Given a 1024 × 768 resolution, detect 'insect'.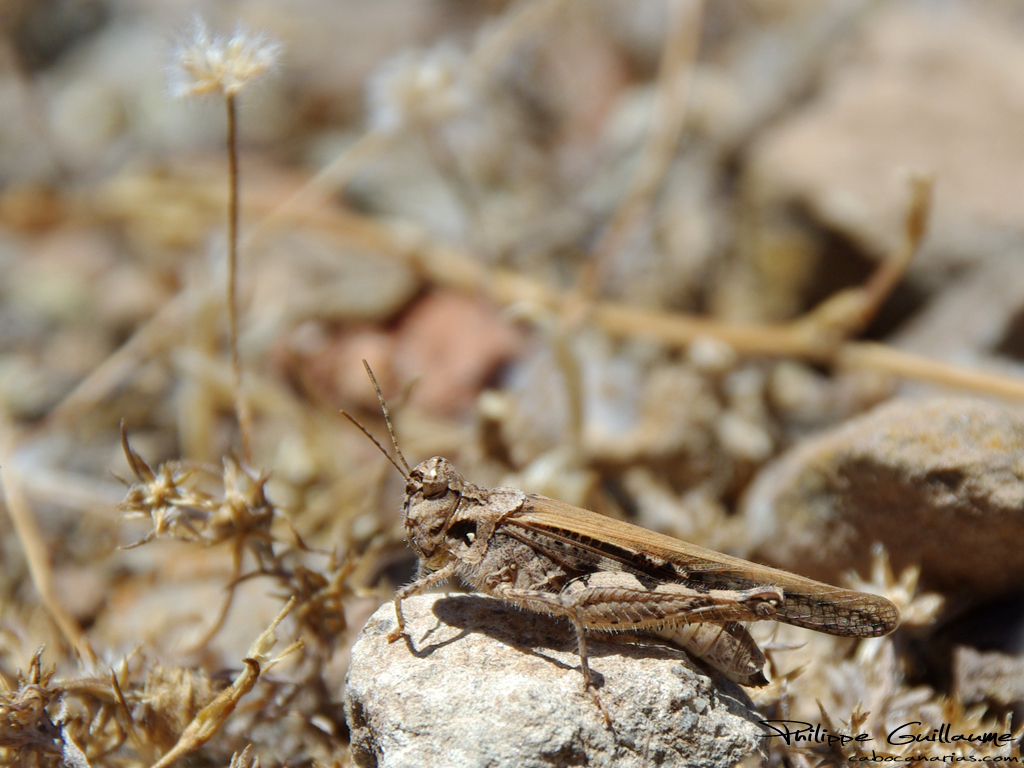
bbox(337, 349, 900, 698).
